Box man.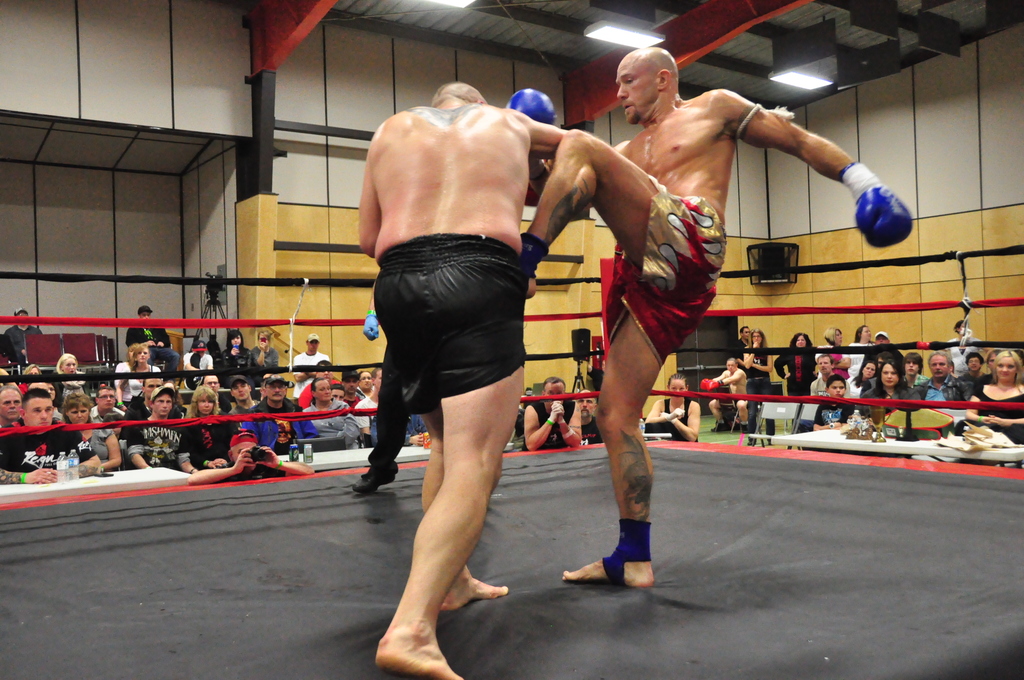
select_region(356, 369, 394, 437).
